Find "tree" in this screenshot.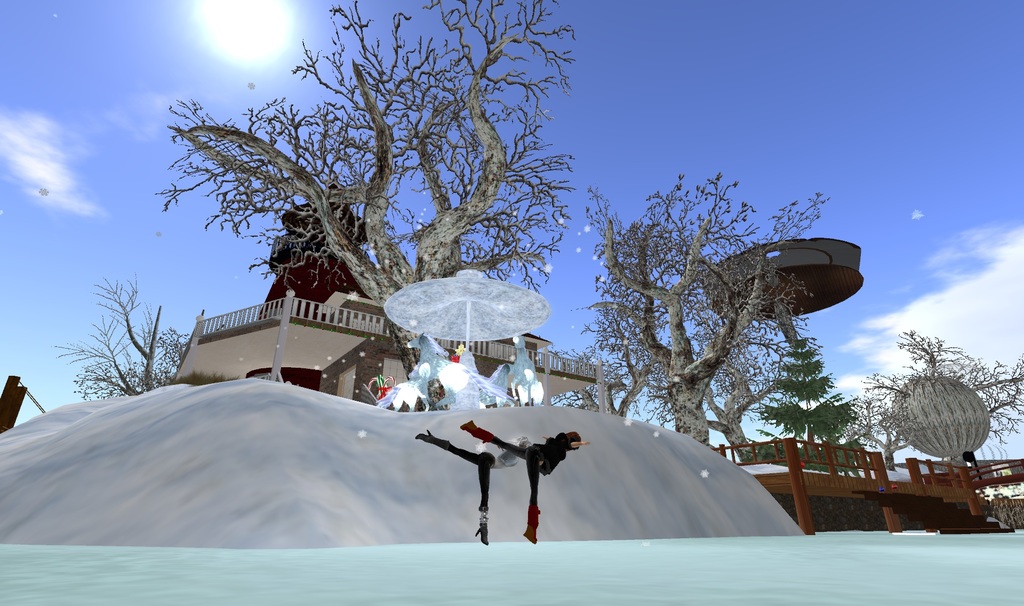
The bounding box for "tree" is detection(47, 278, 220, 402).
